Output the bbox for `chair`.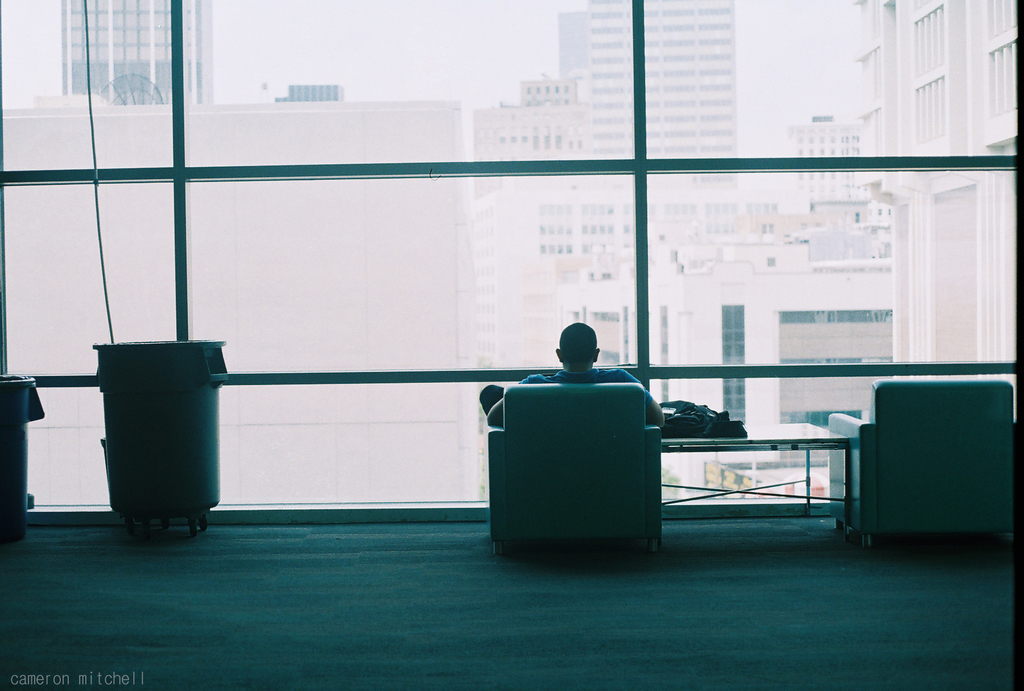
824:379:1014:550.
